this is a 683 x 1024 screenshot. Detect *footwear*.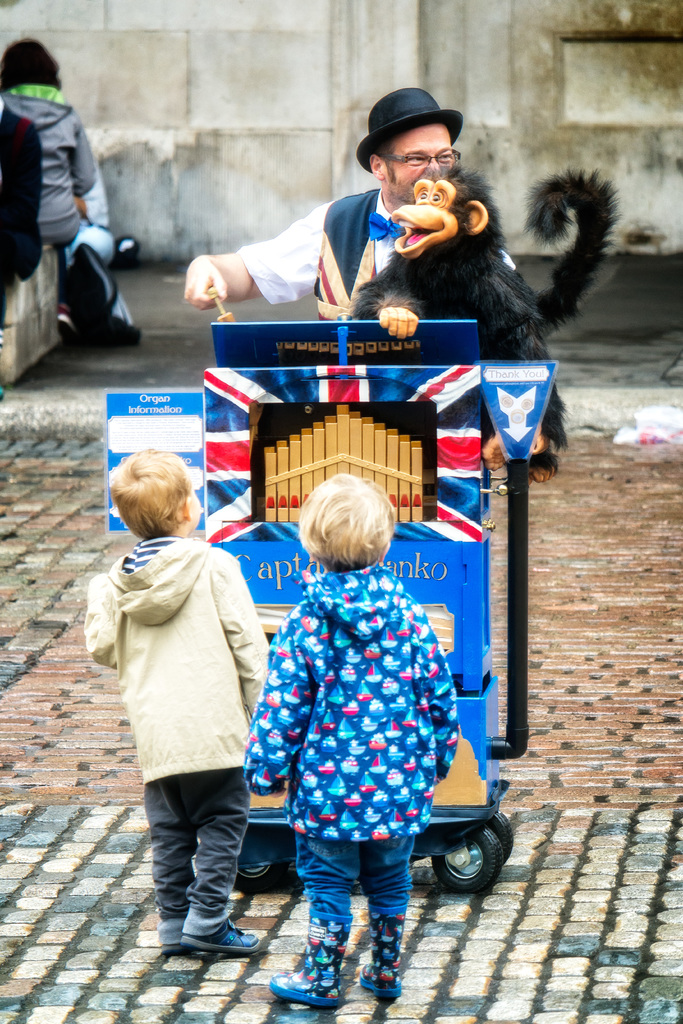
box(357, 977, 400, 996).
